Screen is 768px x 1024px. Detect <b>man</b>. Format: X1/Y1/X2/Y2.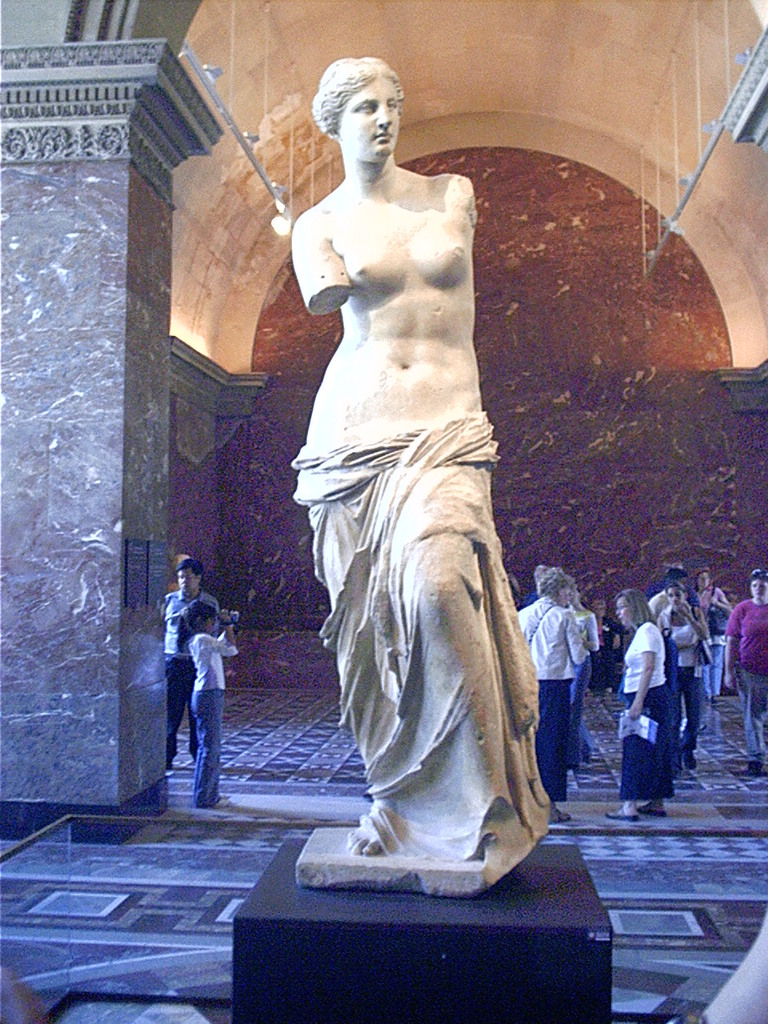
165/554/223/774.
